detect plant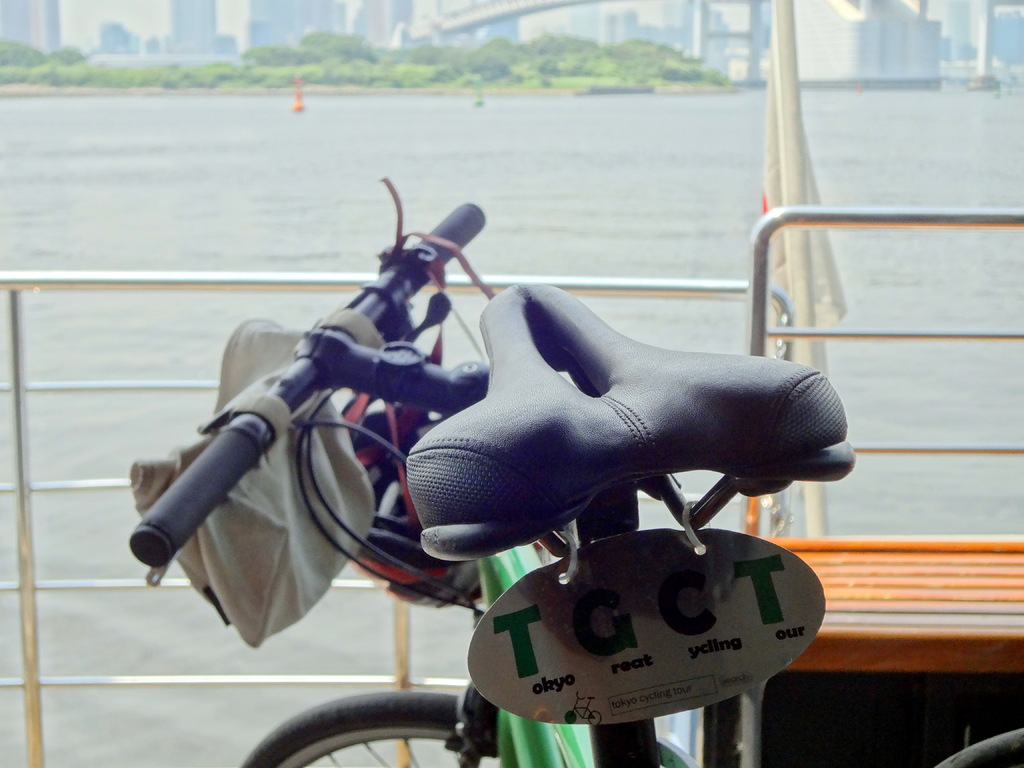
rect(0, 51, 261, 94)
